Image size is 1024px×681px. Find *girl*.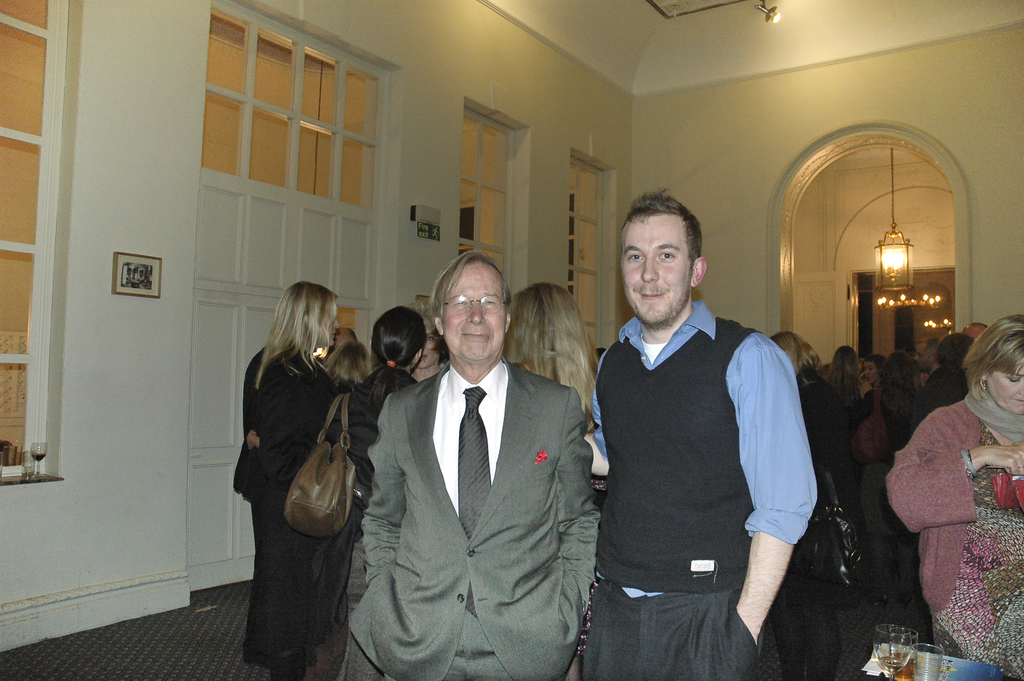
bbox(232, 283, 343, 679).
